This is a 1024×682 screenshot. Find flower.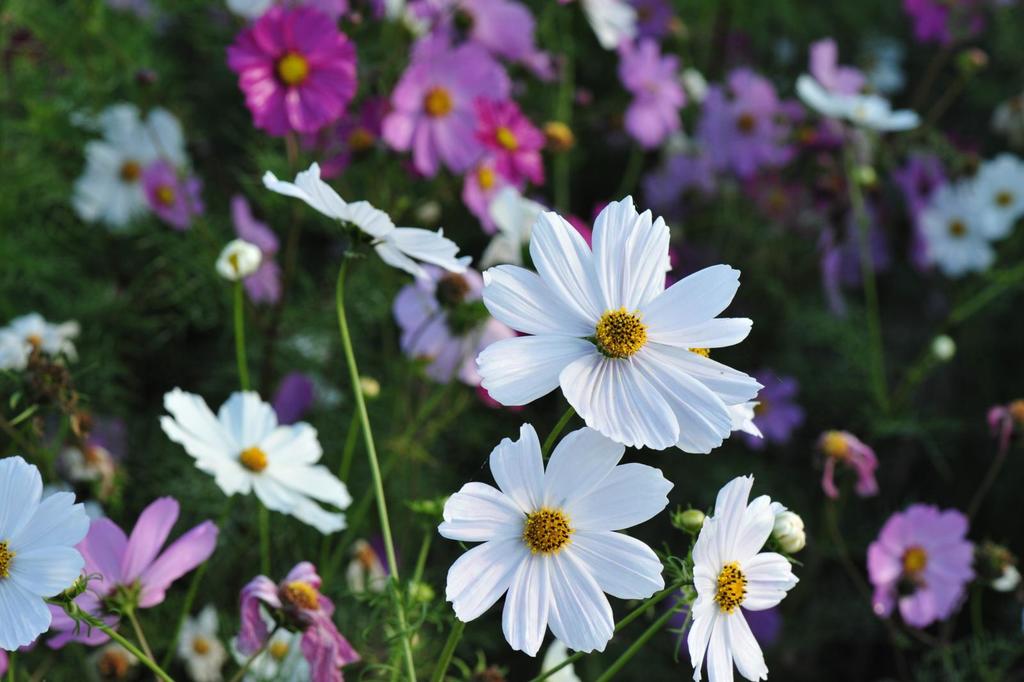
Bounding box: x1=0 y1=309 x2=84 y2=372.
